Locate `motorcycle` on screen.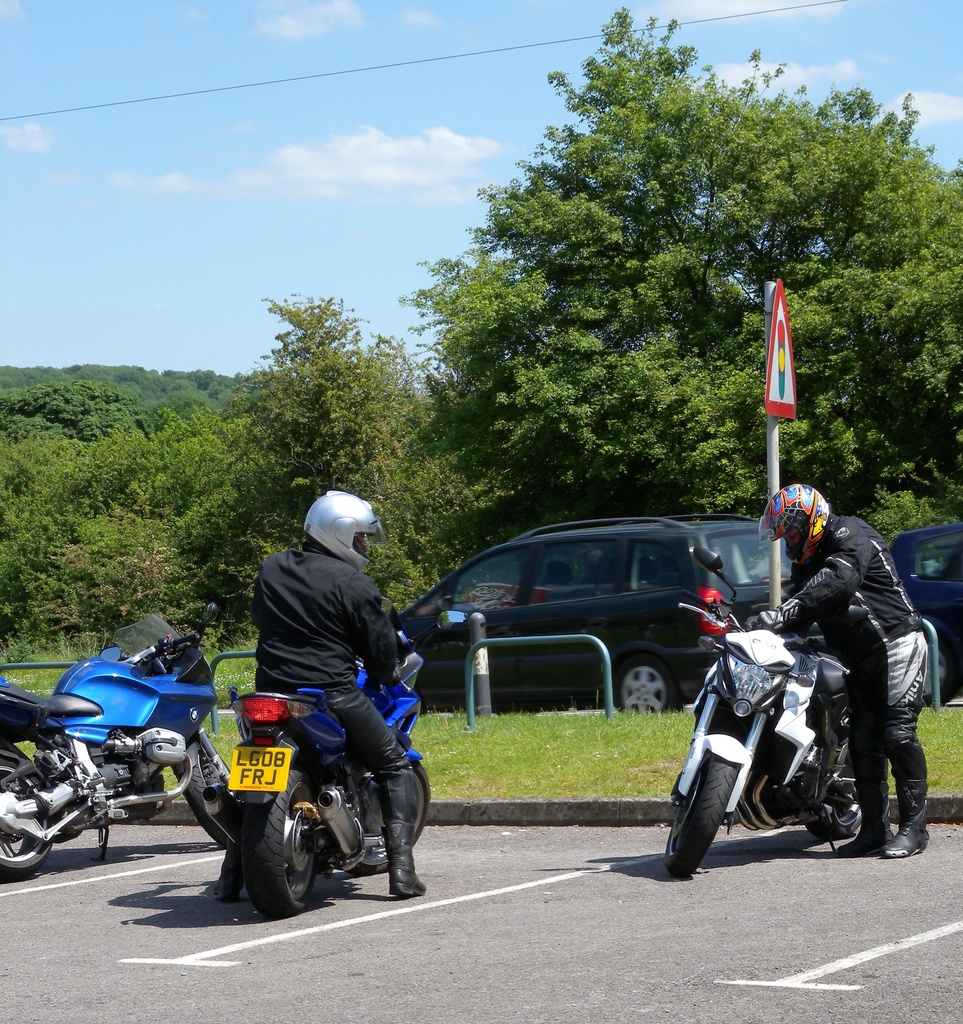
On screen at [180, 655, 445, 895].
